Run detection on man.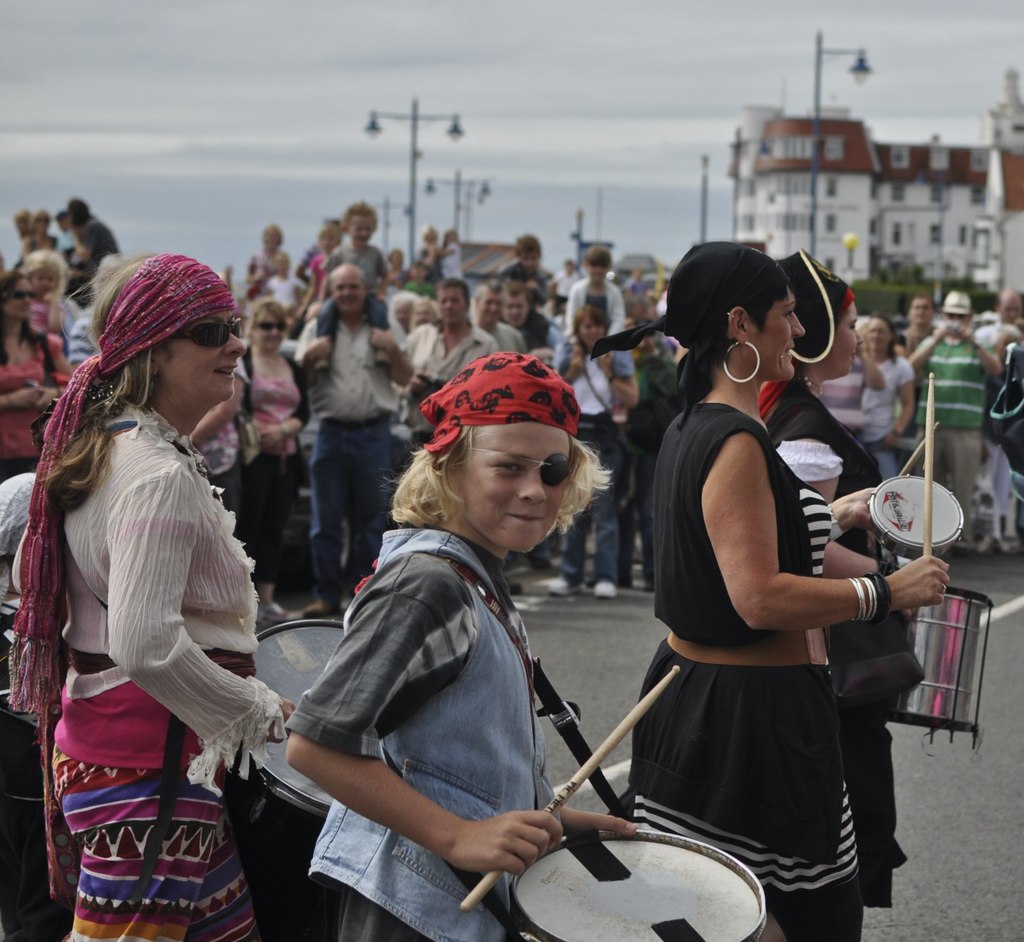
Result: 908/290/1012/542.
